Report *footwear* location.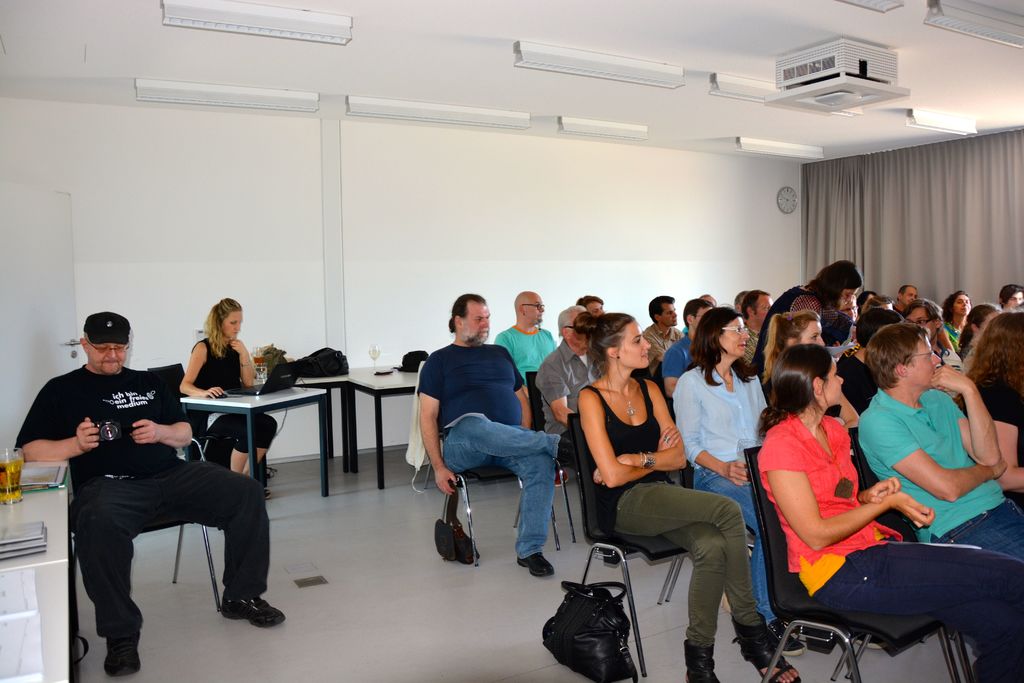
Report: 560:432:579:470.
